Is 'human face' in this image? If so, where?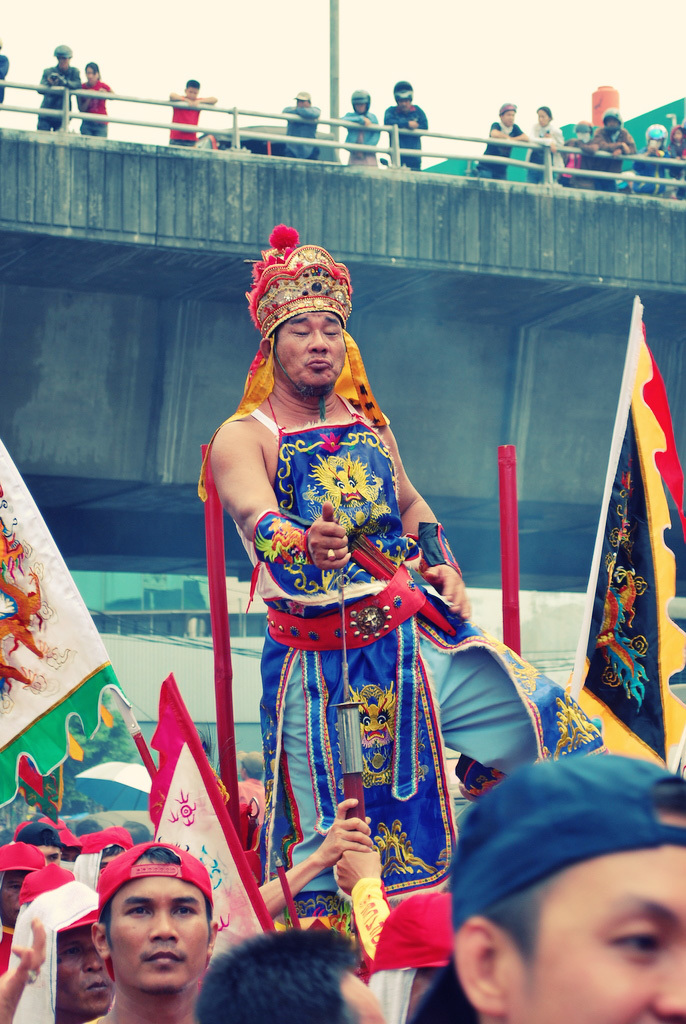
Yes, at box(86, 69, 99, 86).
